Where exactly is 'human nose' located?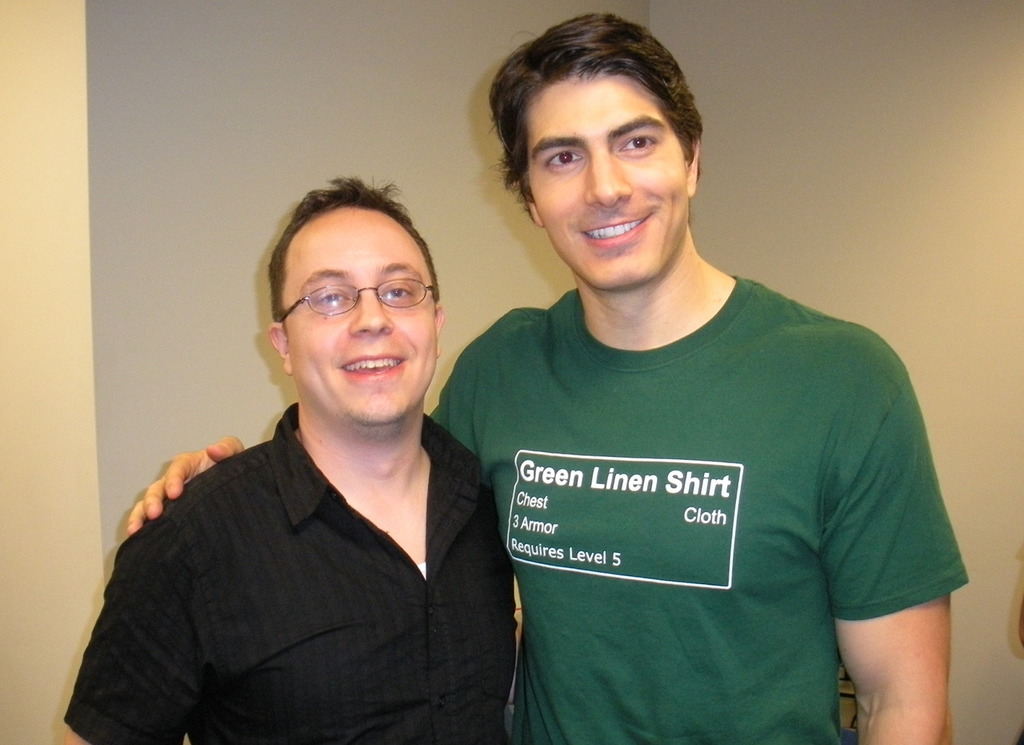
Its bounding box is l=346, t=289, r=393, b=334.
